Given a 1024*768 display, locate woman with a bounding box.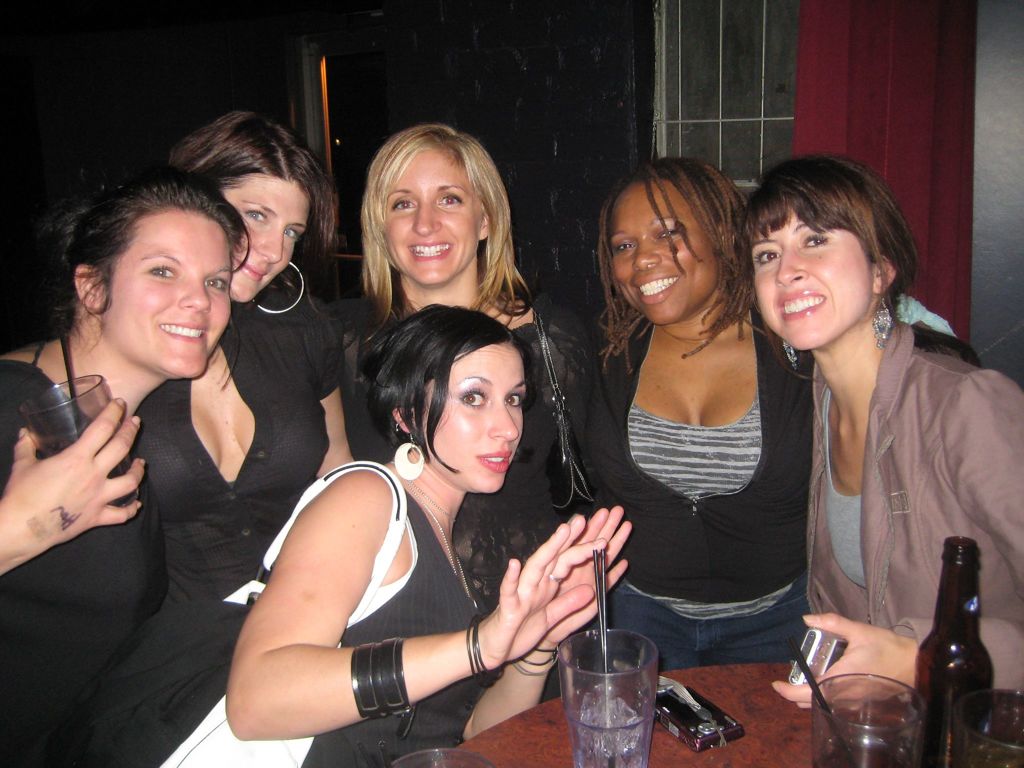
Located: l=159, t=303, r=632, b=767.
